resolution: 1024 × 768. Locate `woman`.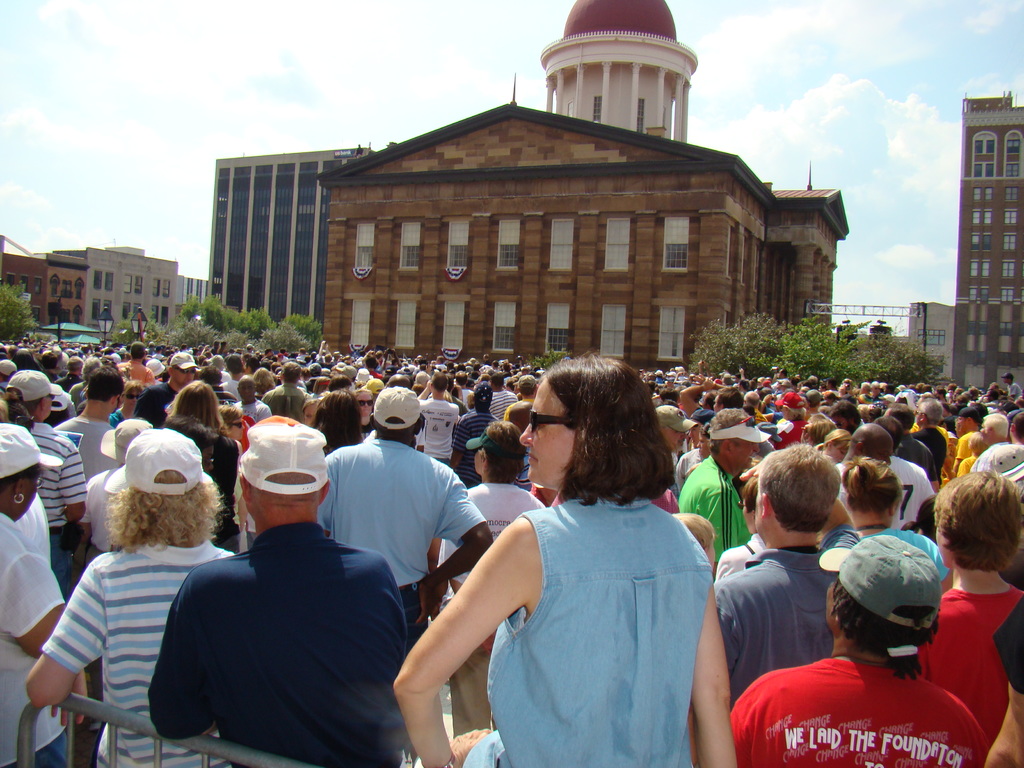
rect(433, 354, 719, 761).
